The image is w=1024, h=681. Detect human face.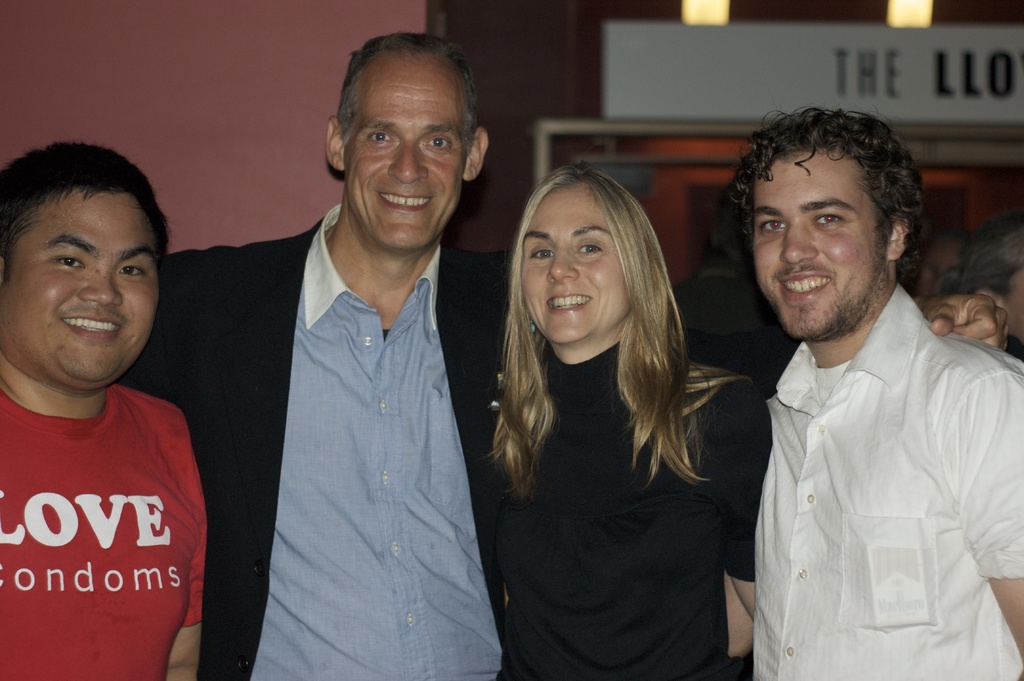
Detection: bbox=[524, 204, 633, 348].
